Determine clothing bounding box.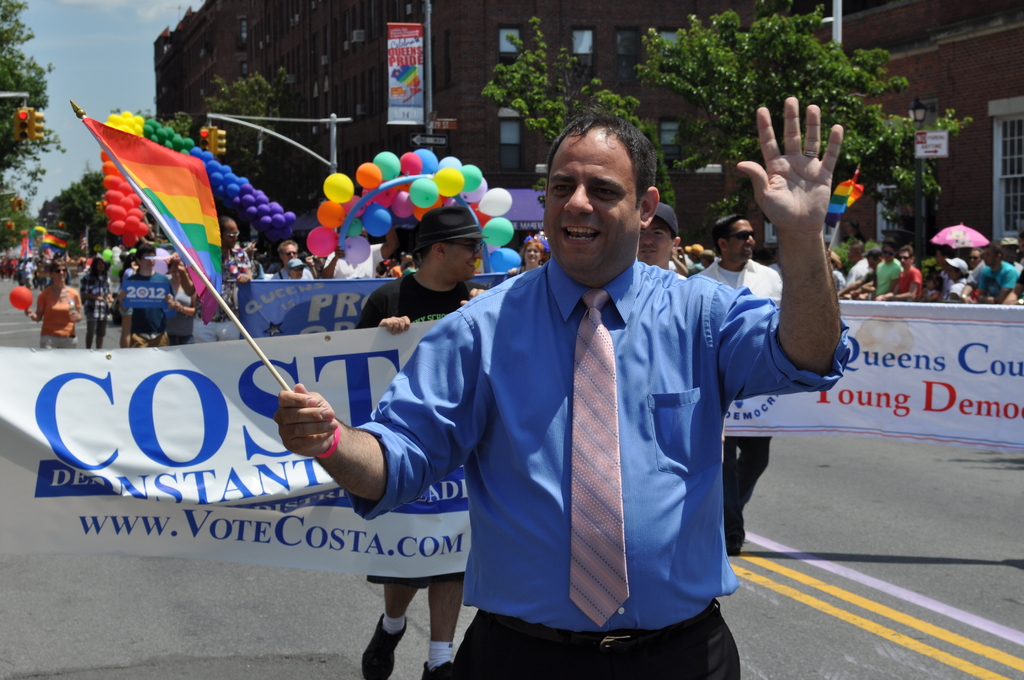
Determined: select_region(122, 270, 175, 349).
